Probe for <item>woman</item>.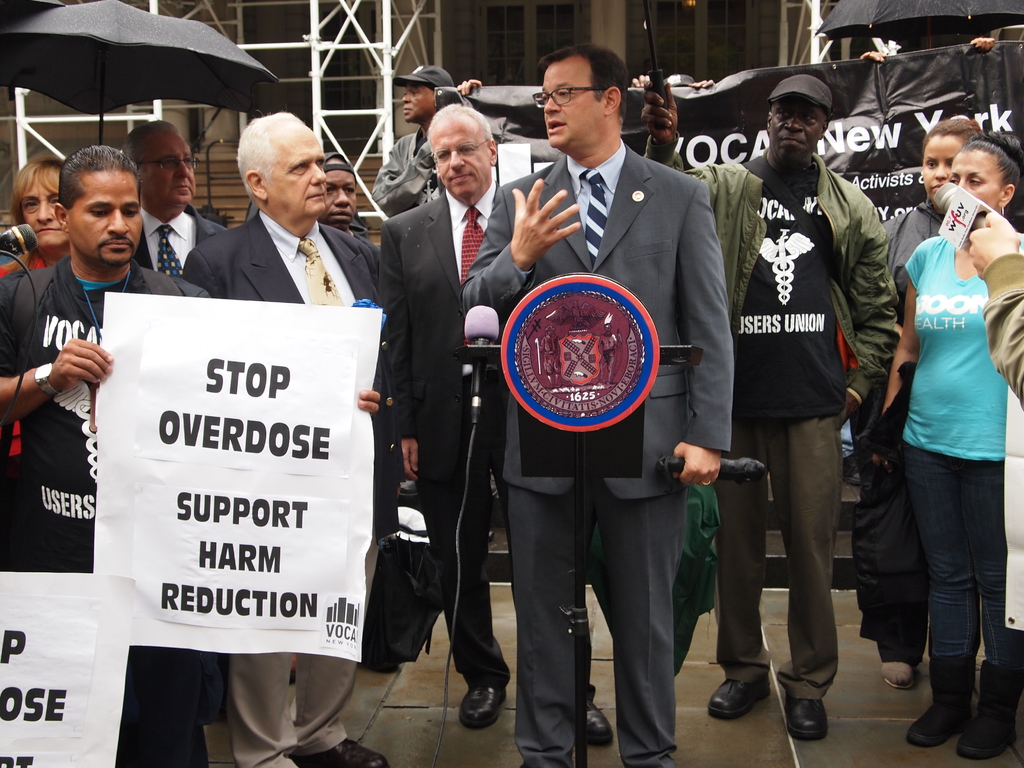
Probe result: 882 120 990 701.
